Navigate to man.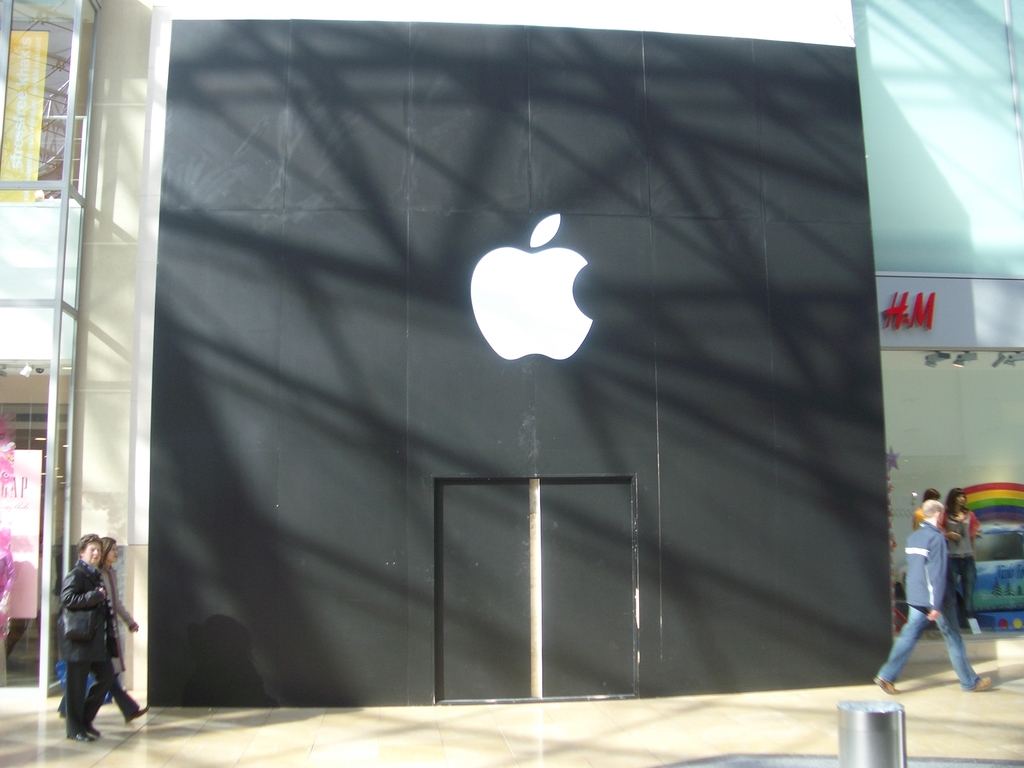
Navigation target: [893,484,992,703].
